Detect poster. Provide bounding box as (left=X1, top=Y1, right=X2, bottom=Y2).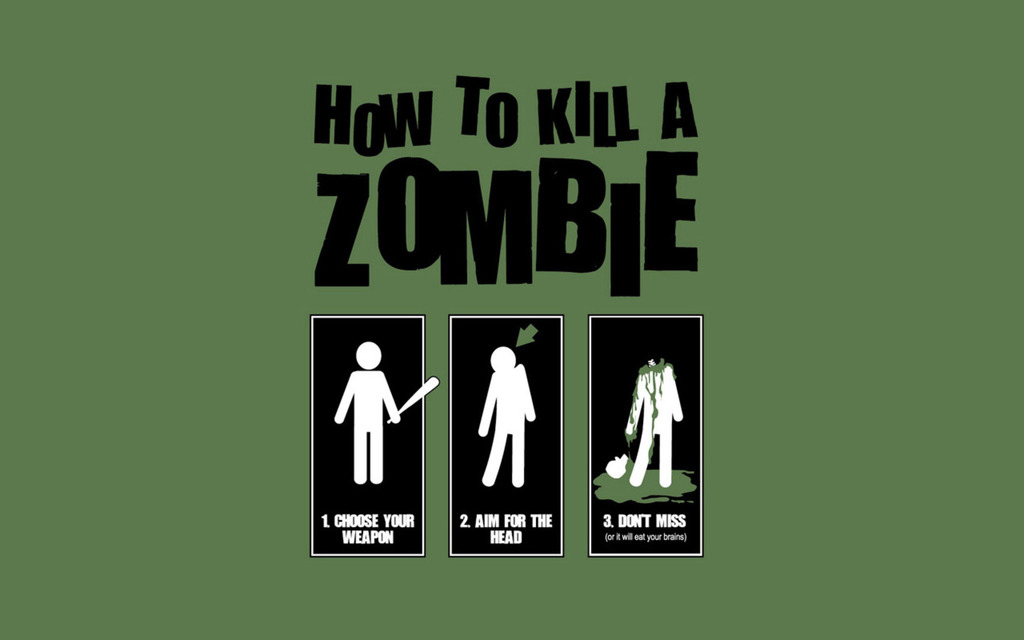
(left=0, top=0, right=1023, bottom=639).
